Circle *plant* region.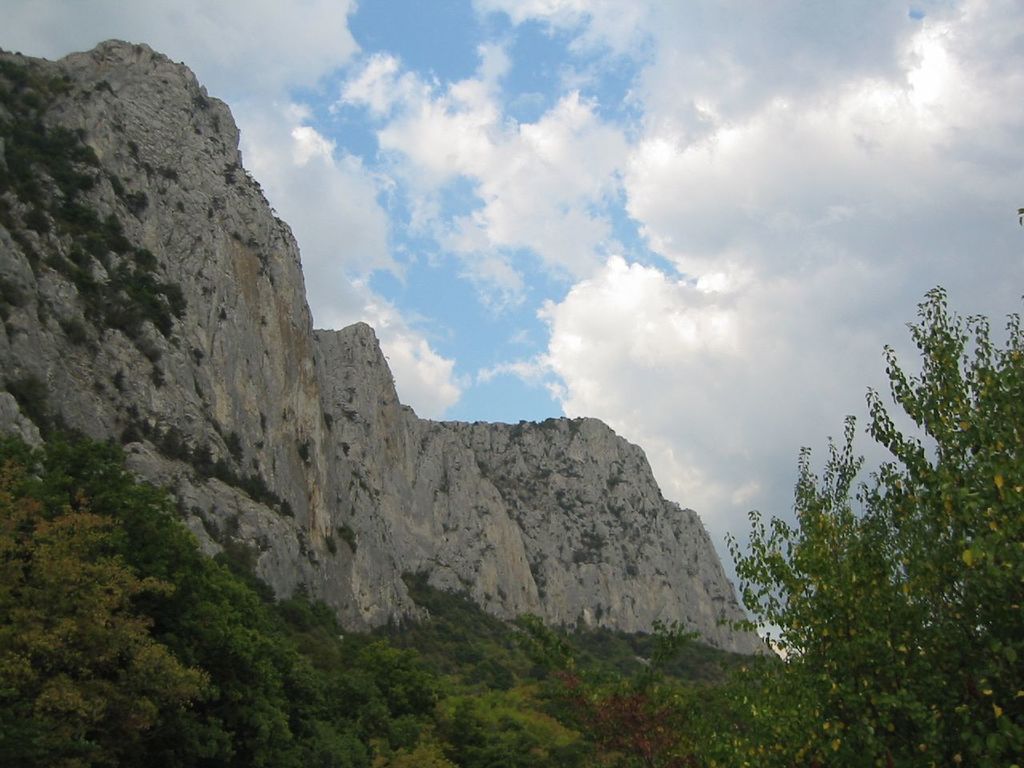
Region: 130 190 148 218.
